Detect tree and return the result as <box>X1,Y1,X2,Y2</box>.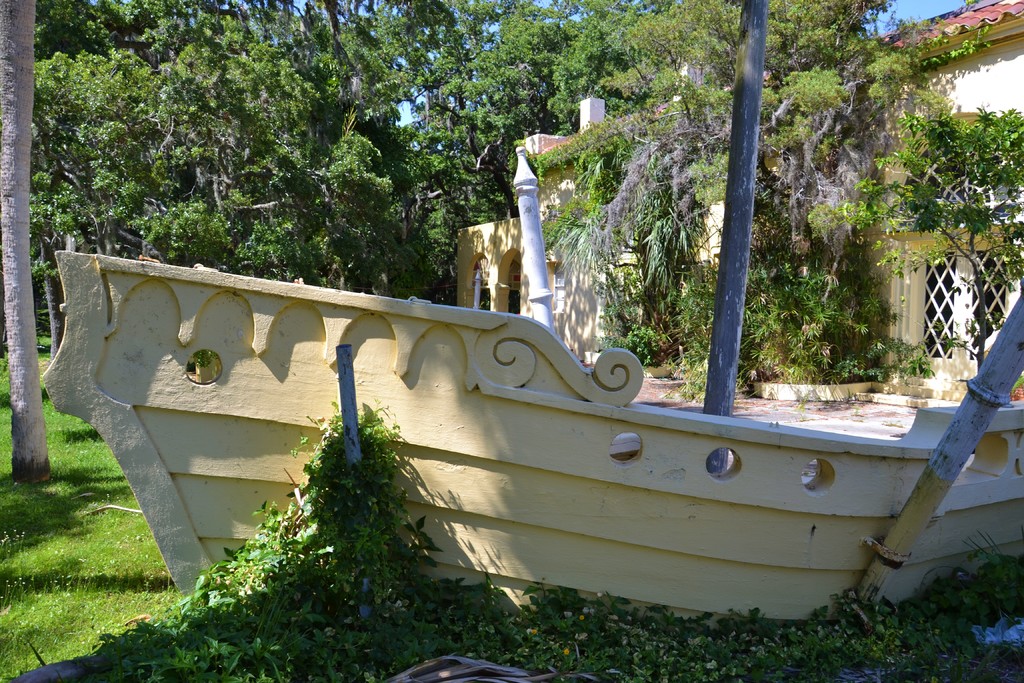
<box>797,107,1023,370</box>.
